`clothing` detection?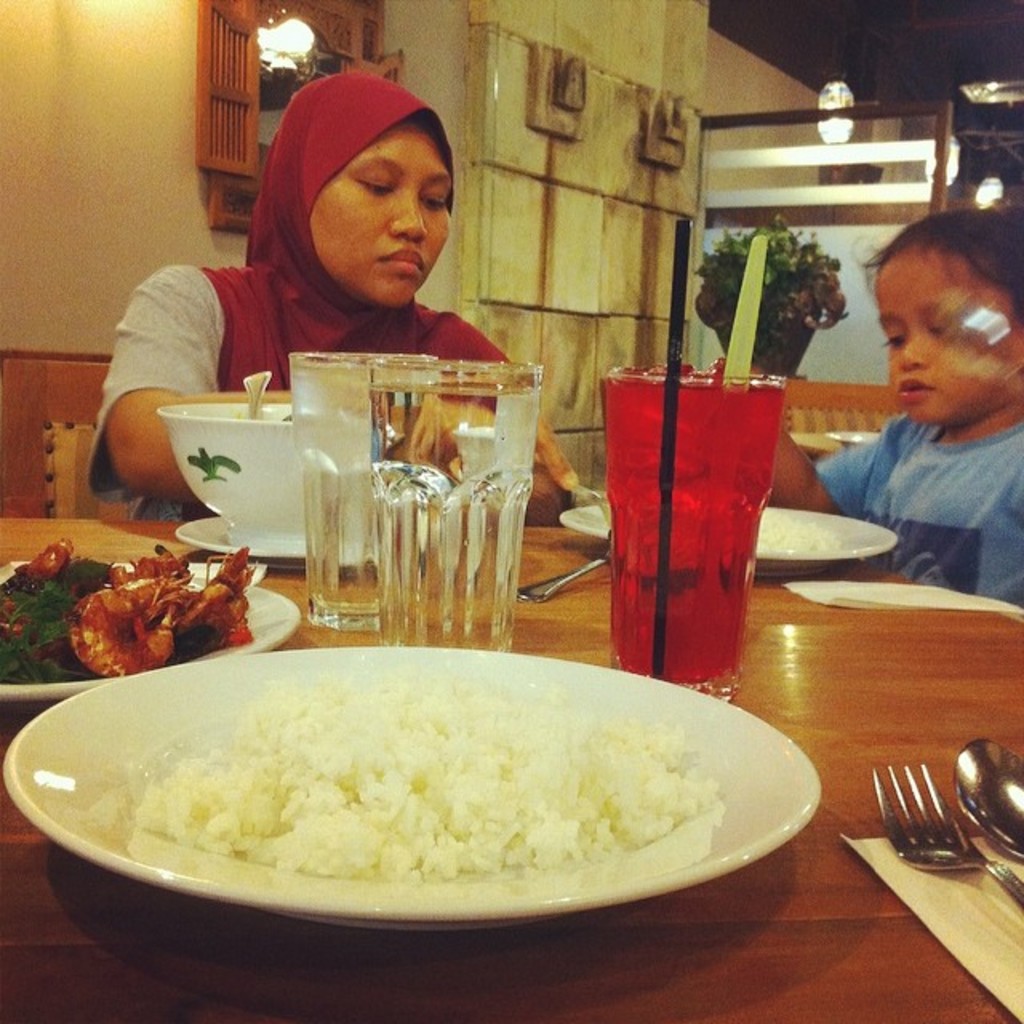
819/317/1014/570
